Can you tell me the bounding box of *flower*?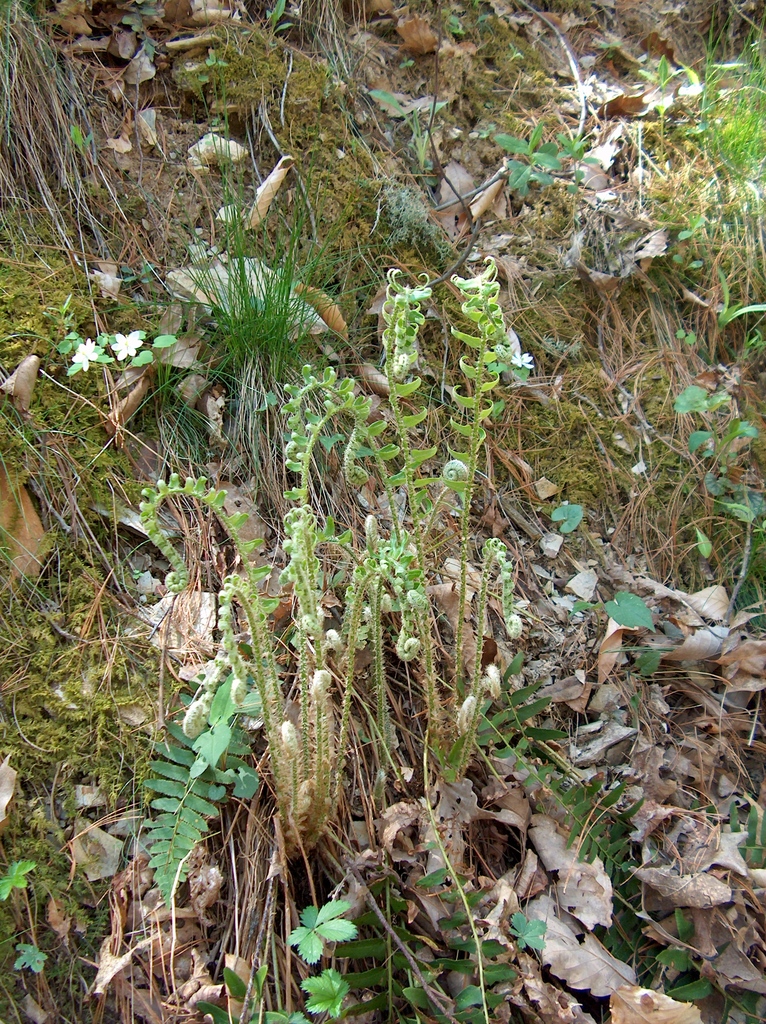
<region>71, 337, 99, 371</region>.
